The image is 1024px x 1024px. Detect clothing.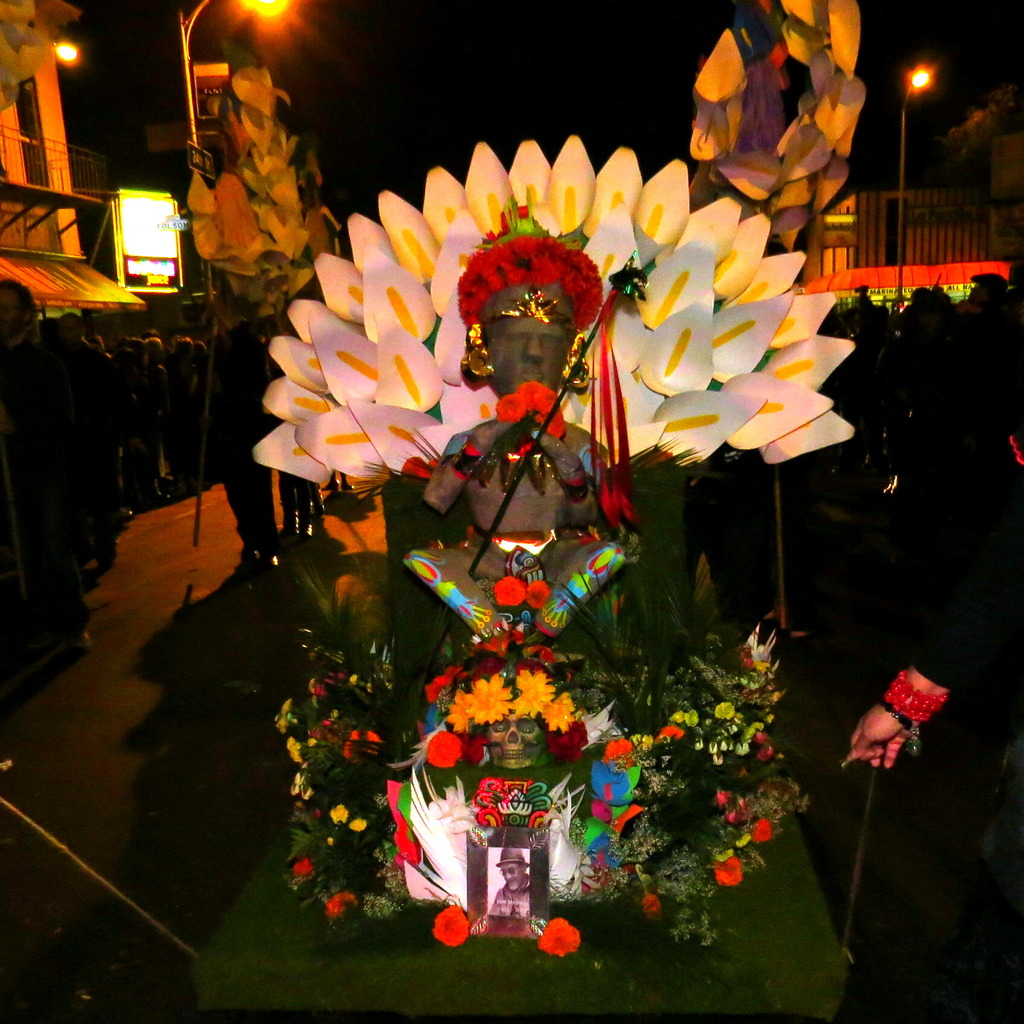
Detection: box(184, 309, 289, 549).
